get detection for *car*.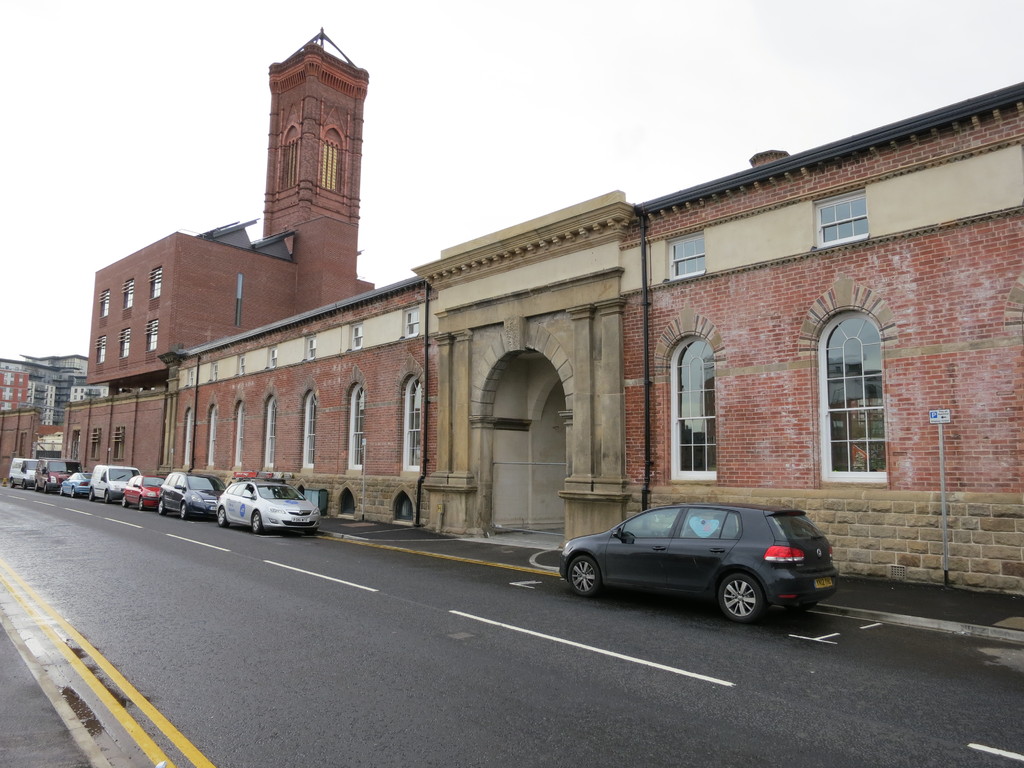
Detection: (x1=124, y1=468, x2=172, y2=515).
